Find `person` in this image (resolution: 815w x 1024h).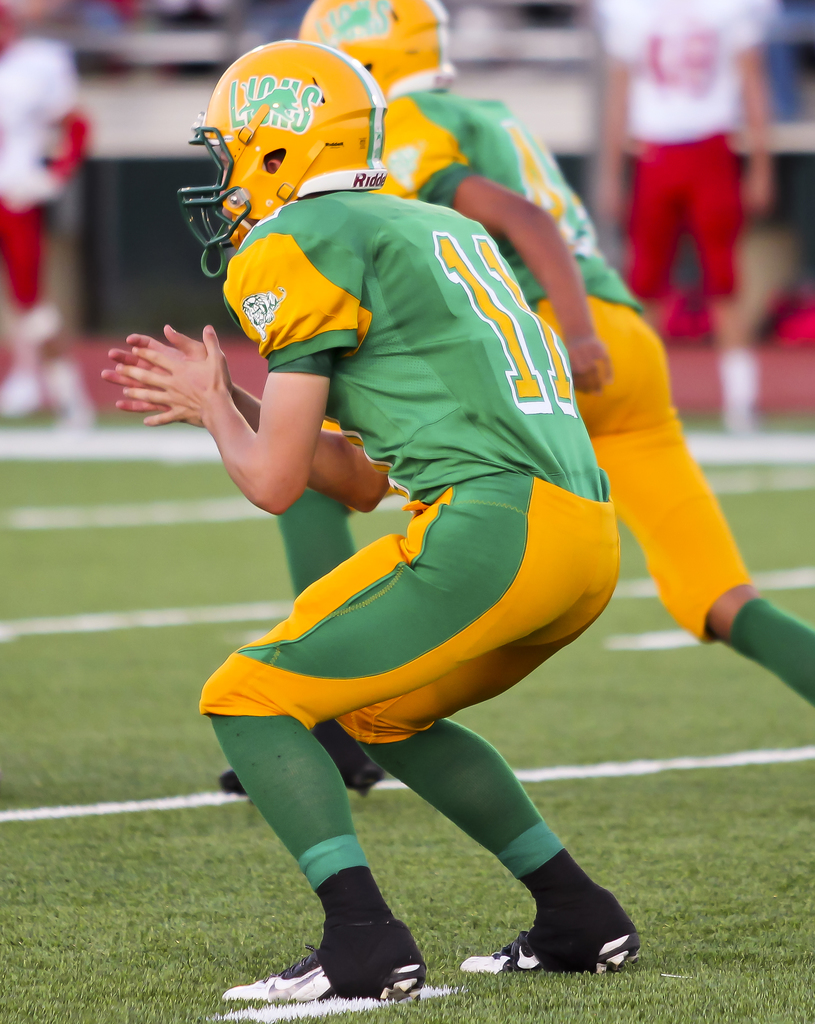
[109, 40, 638, 998].
